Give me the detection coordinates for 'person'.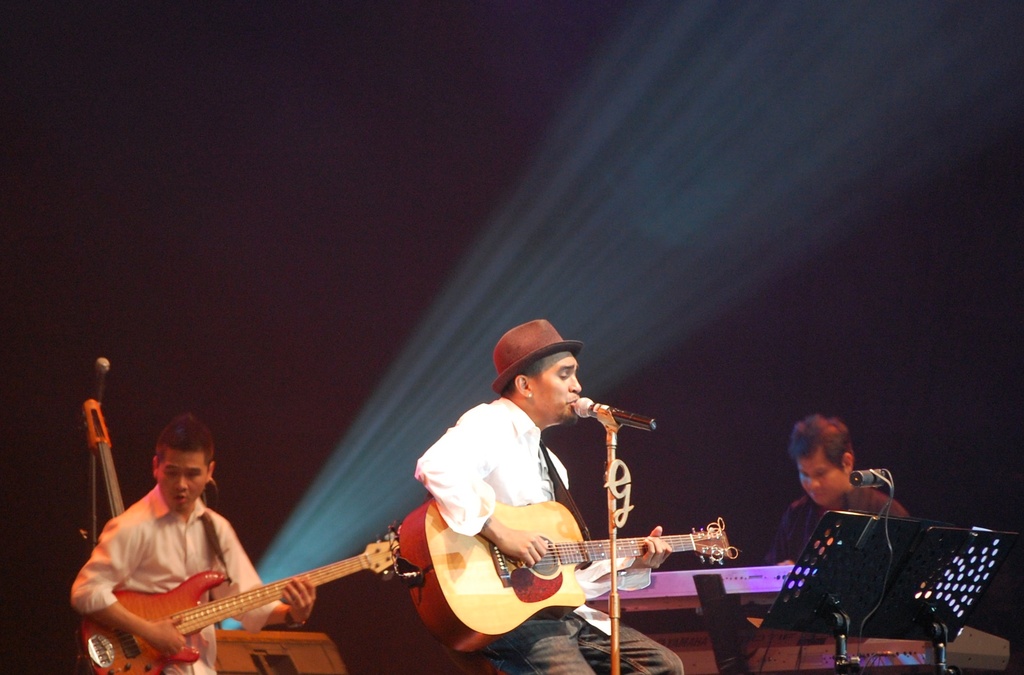
[left=397, top=321, right=662, bottom=671].
